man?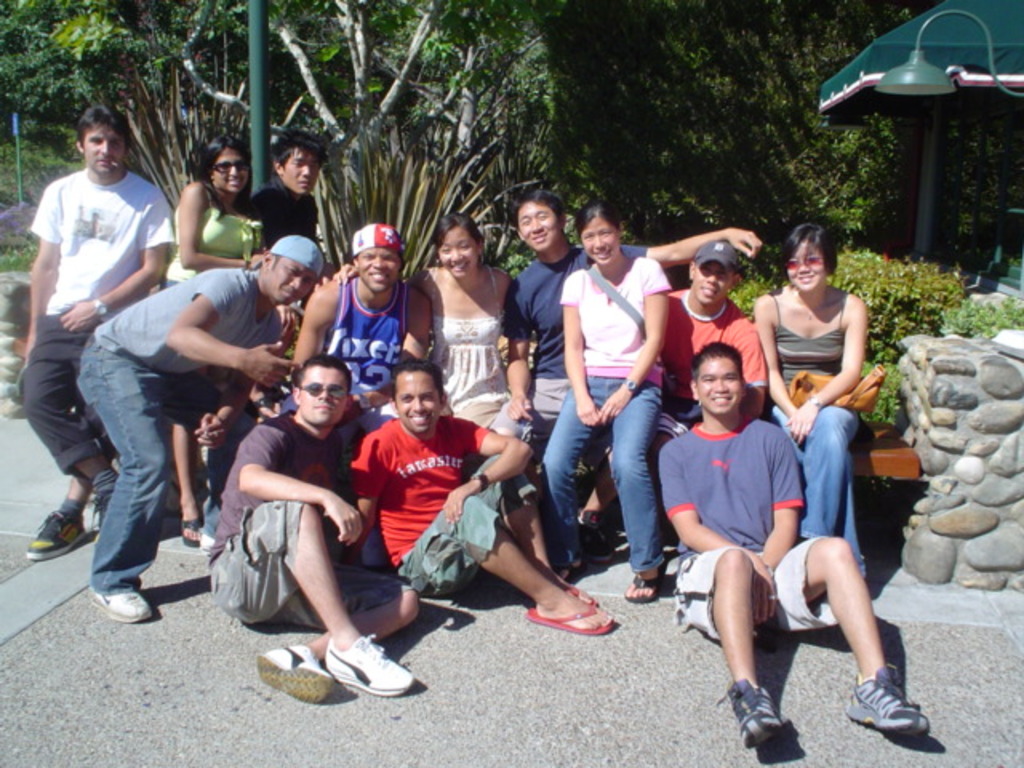
205/354/418/702
